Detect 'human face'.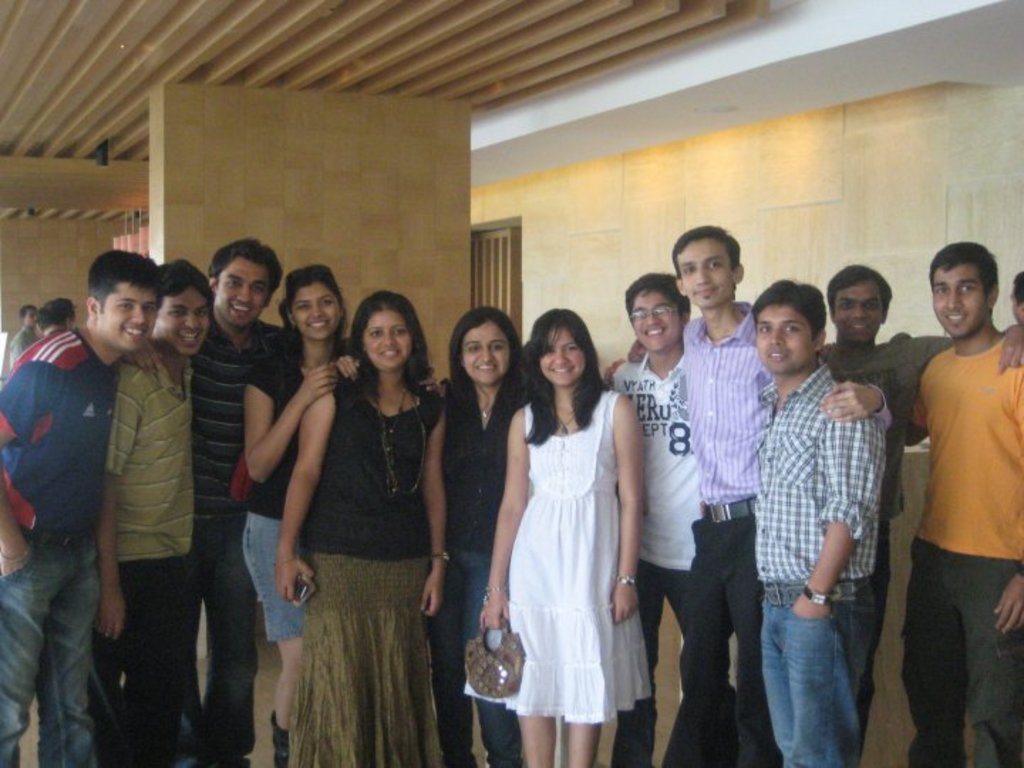
Detected at 366/313/411/370.
